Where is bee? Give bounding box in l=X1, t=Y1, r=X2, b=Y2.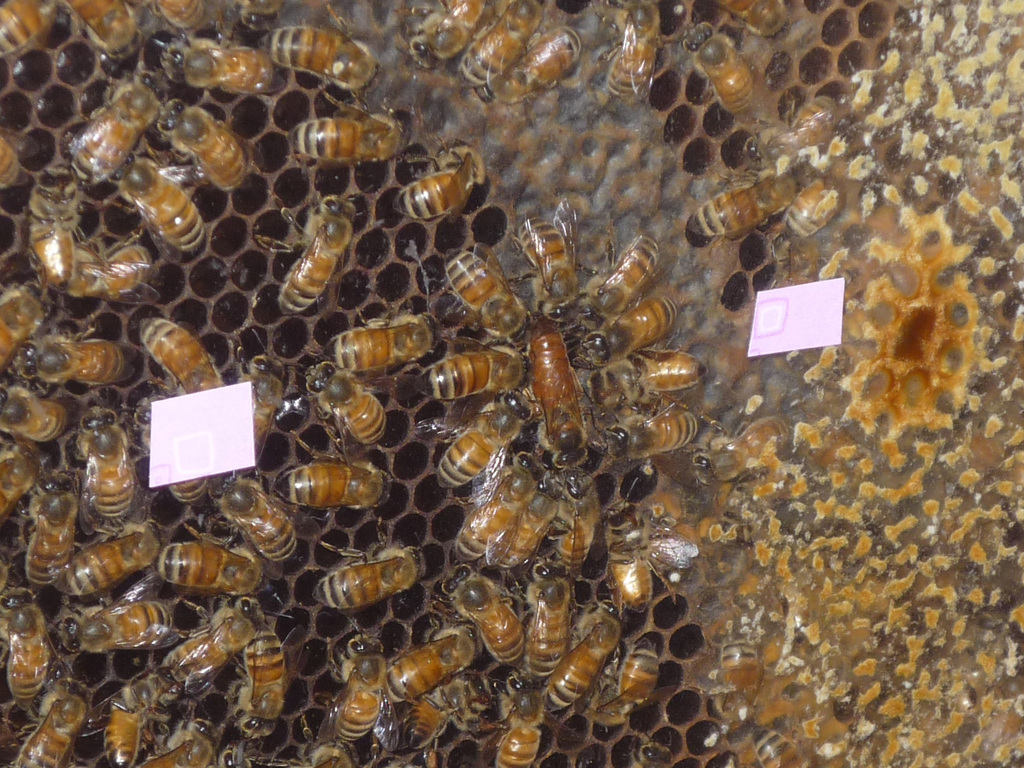
l=268, t=444, r=391, b=510.
